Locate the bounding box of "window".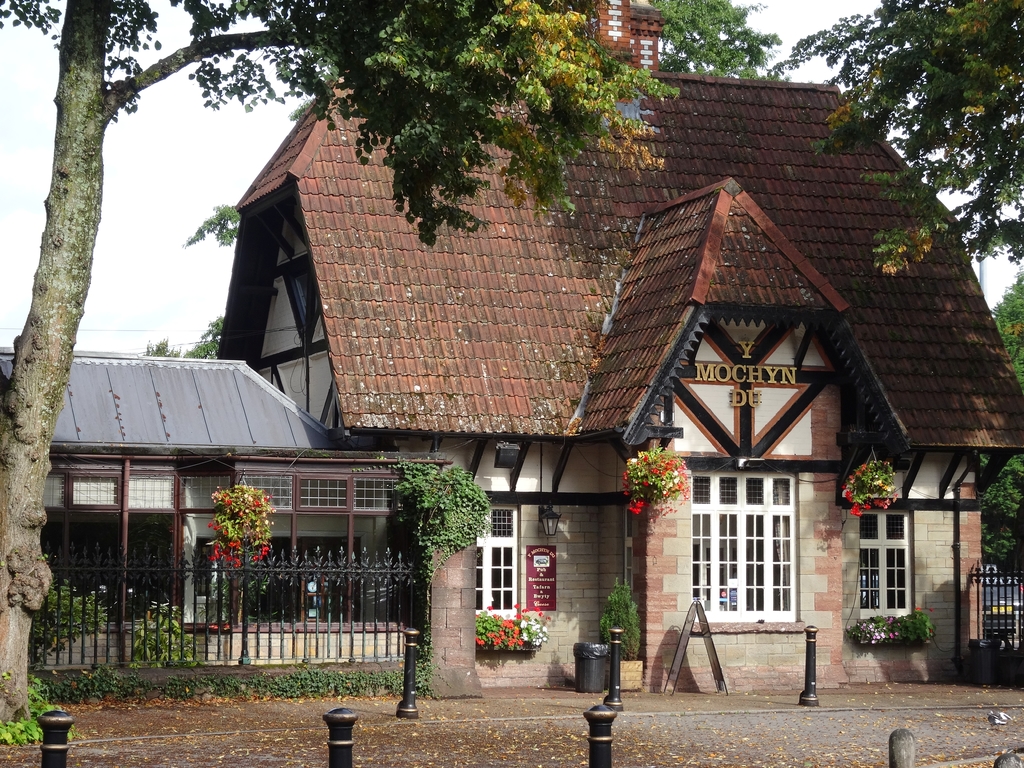
Bounding box: l=477, t=504, r=519, b=617.
